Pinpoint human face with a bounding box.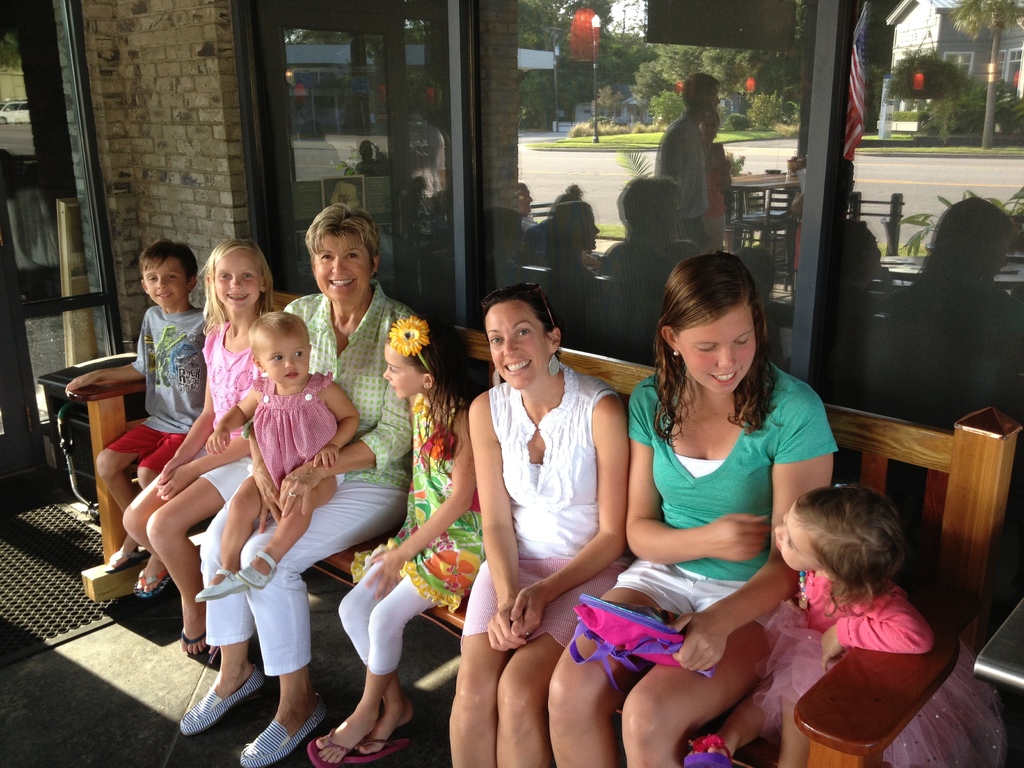
[x1=774, y1=508, x2=818, y2=574].
